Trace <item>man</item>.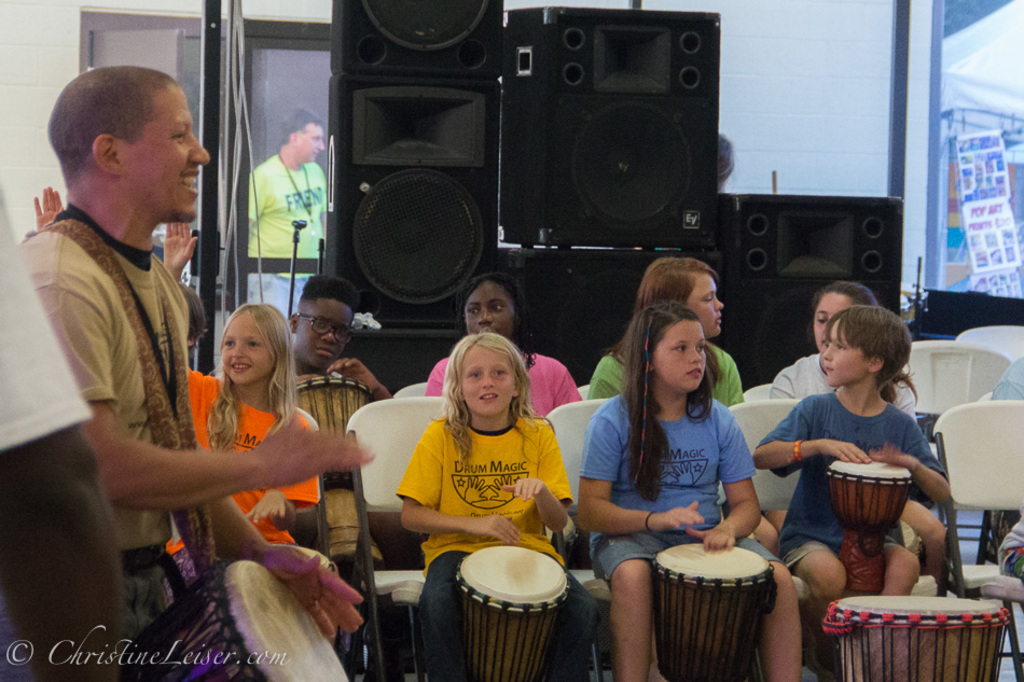
Traced to box=[0, 182, 123, 681].
